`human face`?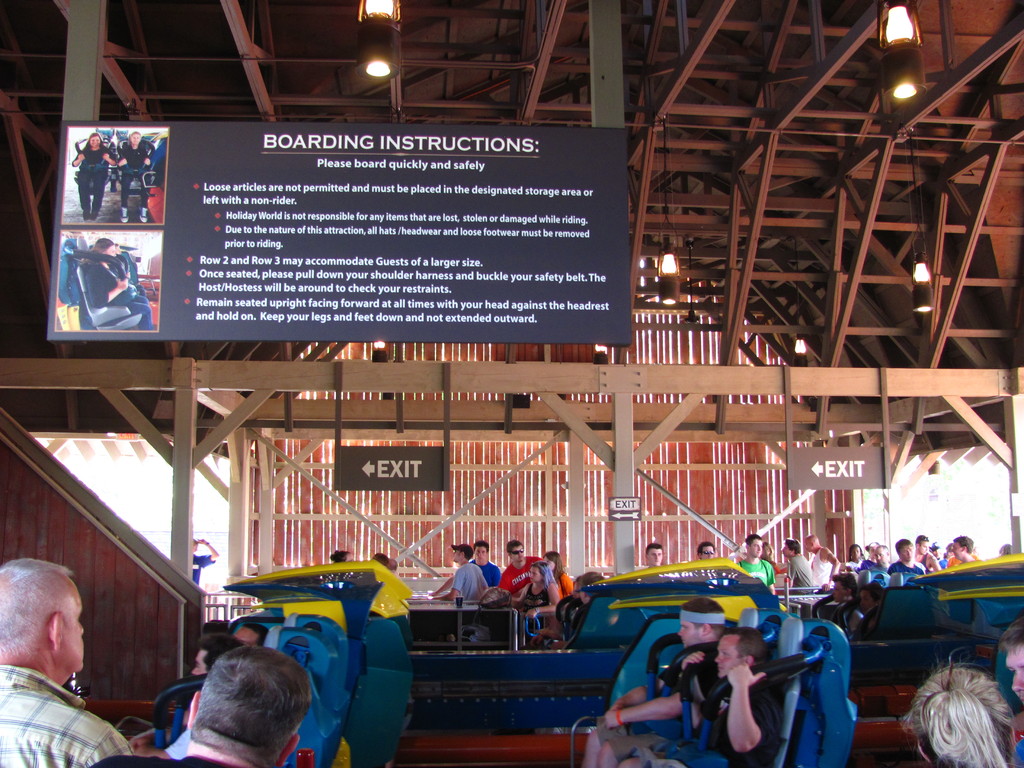
BBox(781, 543, 791, 556)
